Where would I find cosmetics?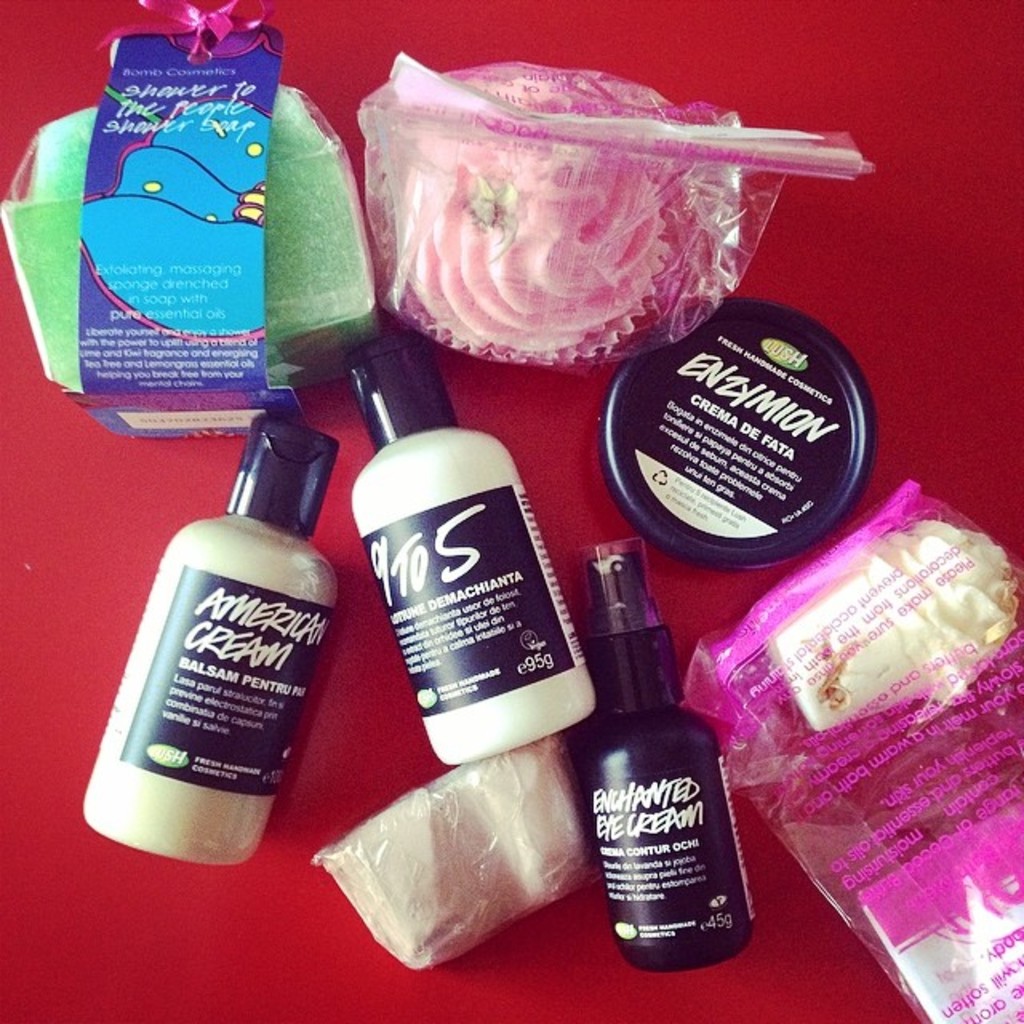
At 85,418,349,869.
